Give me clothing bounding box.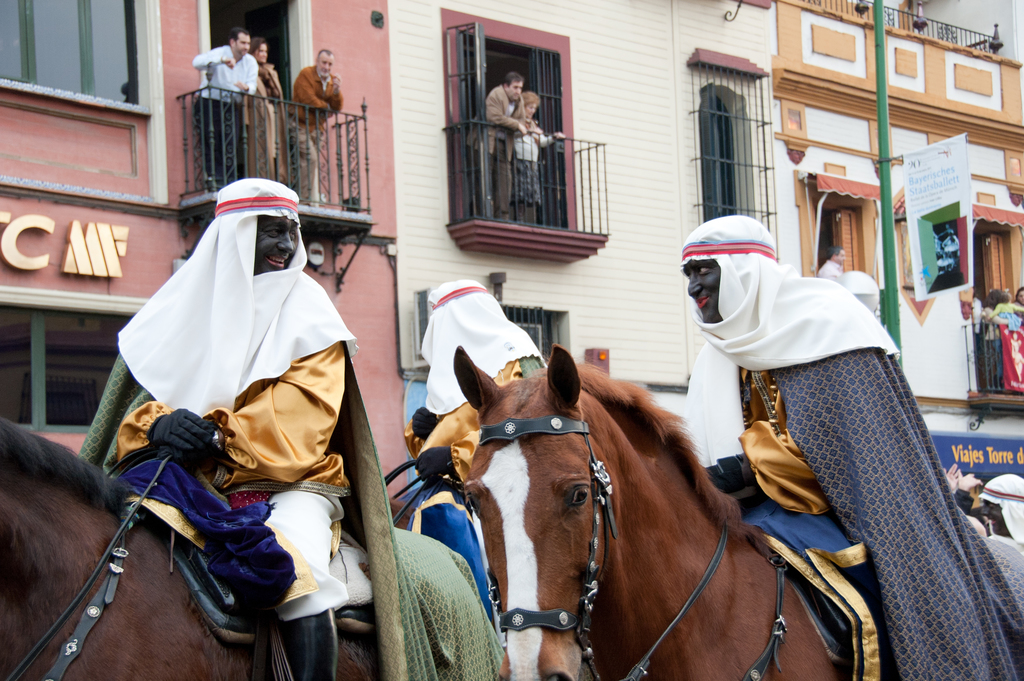
(193,45,253,176).
